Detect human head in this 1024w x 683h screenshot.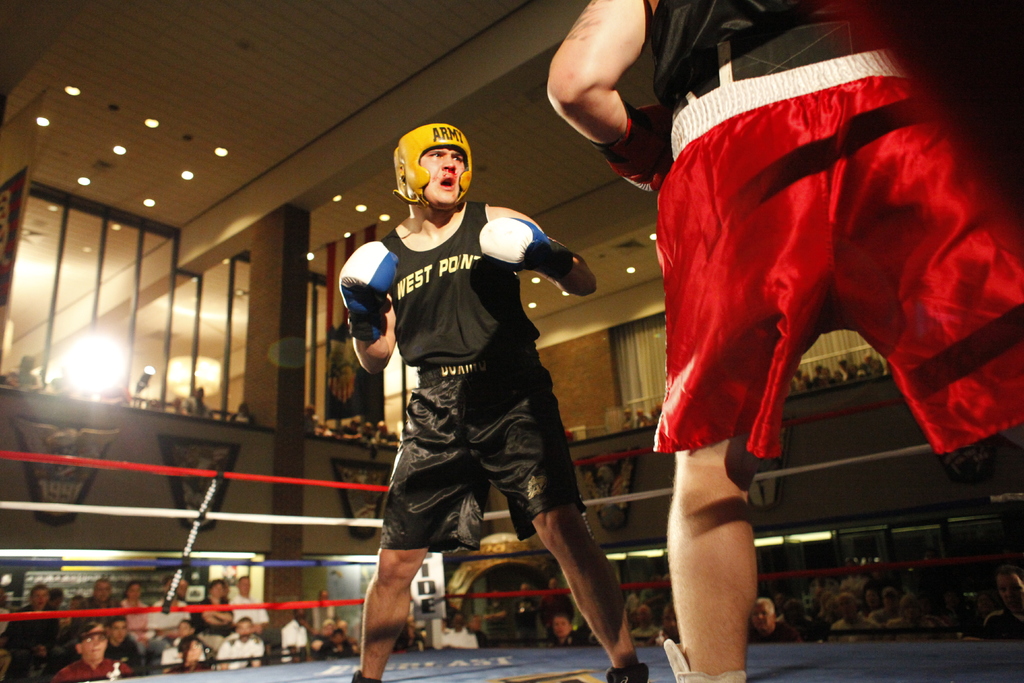
Detection: [left=649, top=400, right=666, bottom=416].
